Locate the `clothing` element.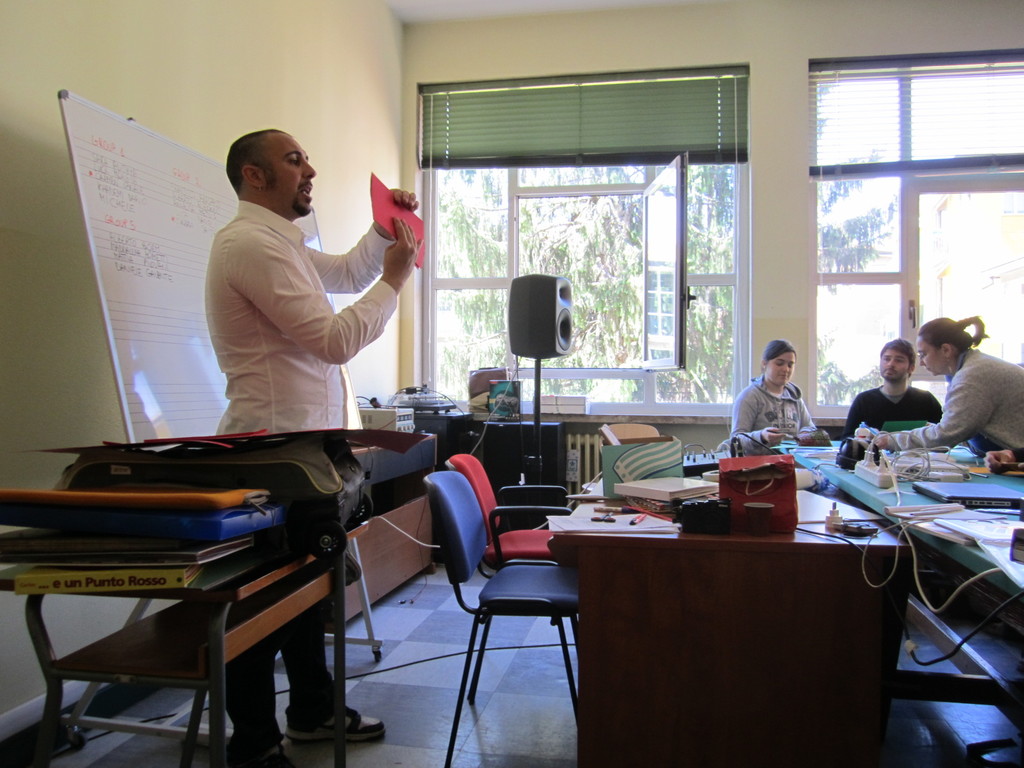
Element bbox: [202, 196, 398, 753].
